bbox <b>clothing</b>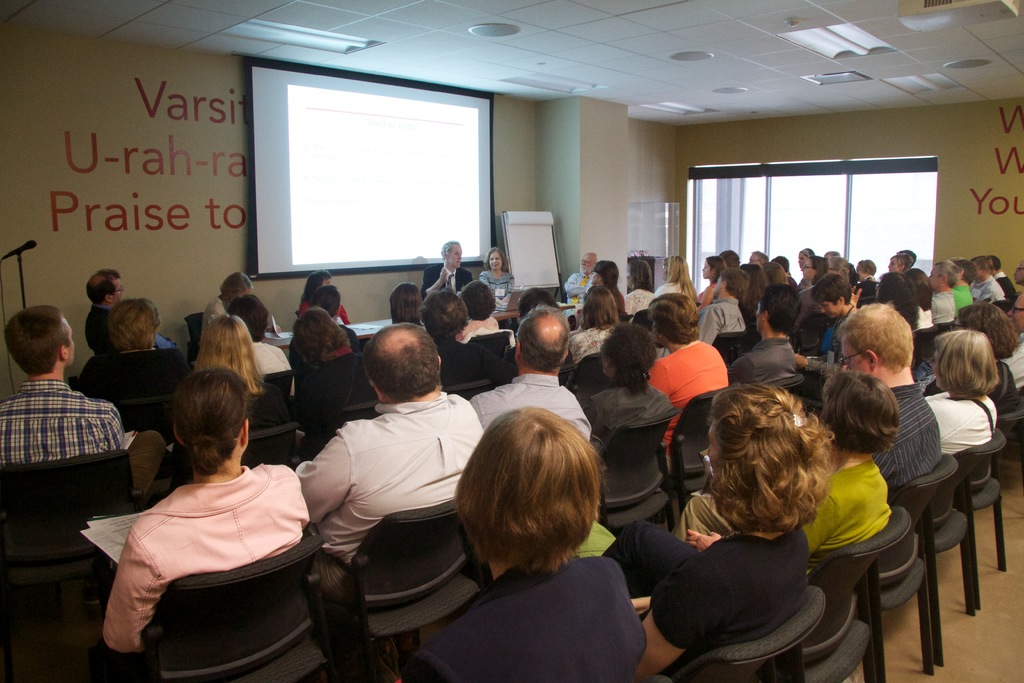
[205,296,224,325]
